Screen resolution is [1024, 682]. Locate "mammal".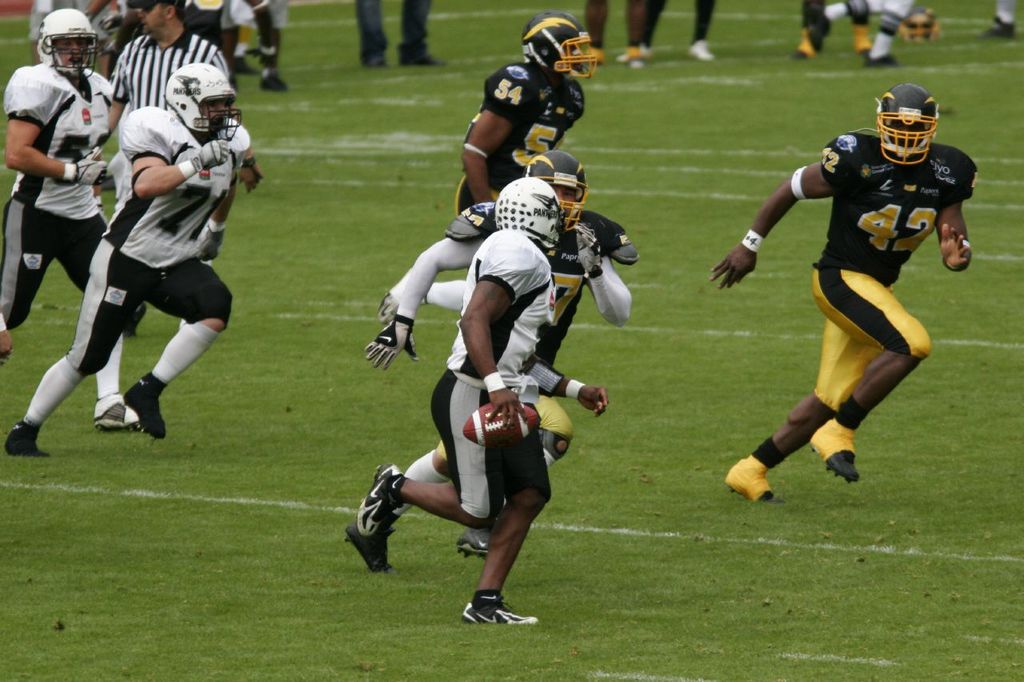
<box>685,124,945,494</box>.
